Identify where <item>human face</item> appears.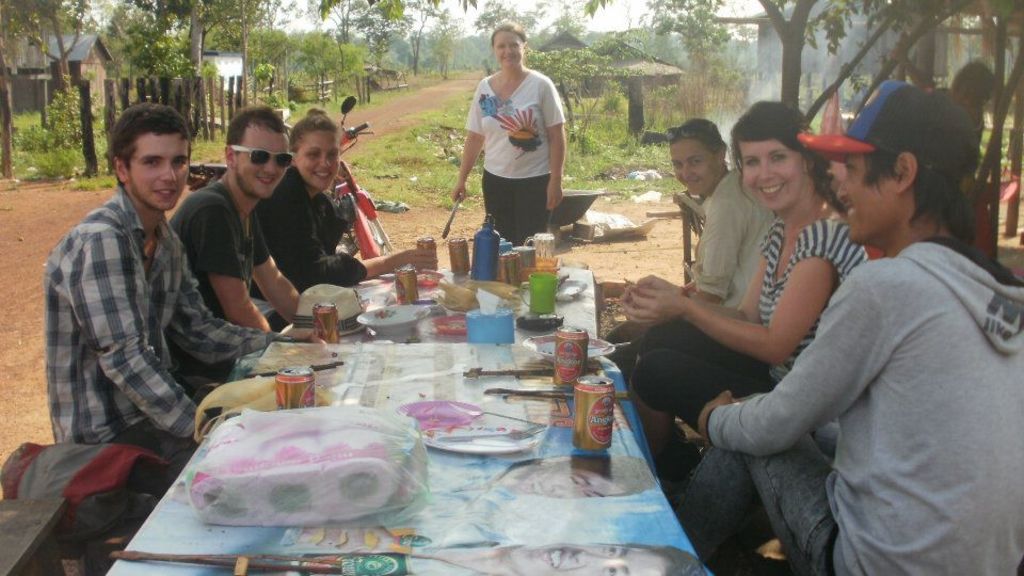
Appears at <box>236,131,294,199</box>.
